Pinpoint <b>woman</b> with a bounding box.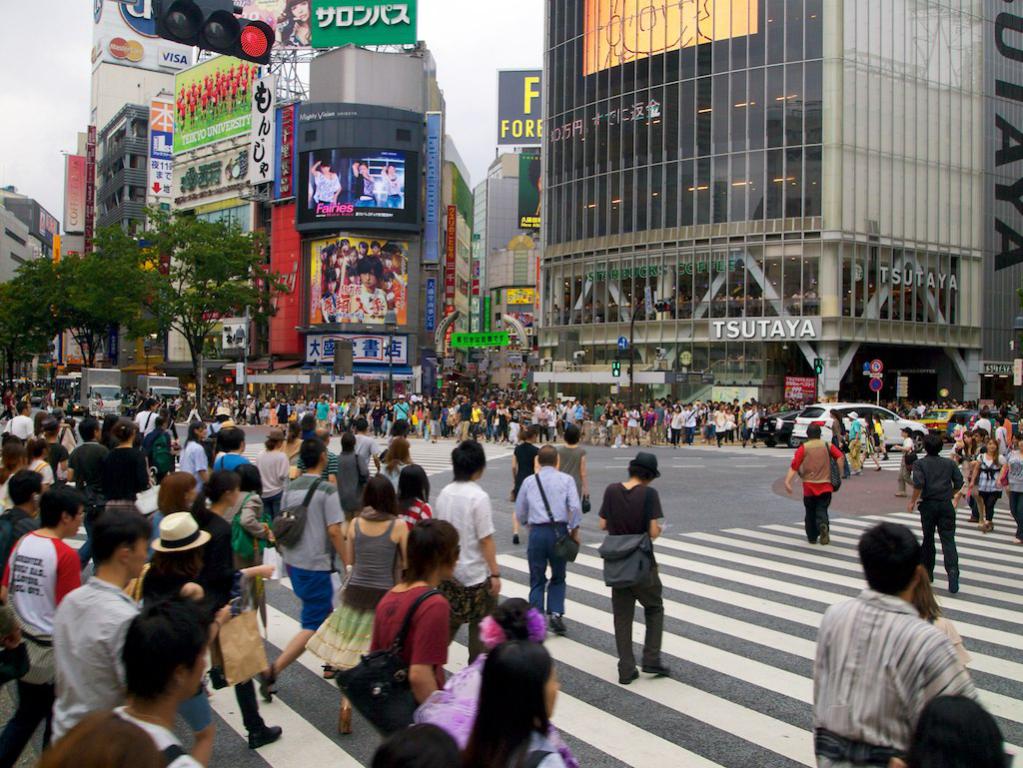
<region>964, 441, 1001, 533</region>.
